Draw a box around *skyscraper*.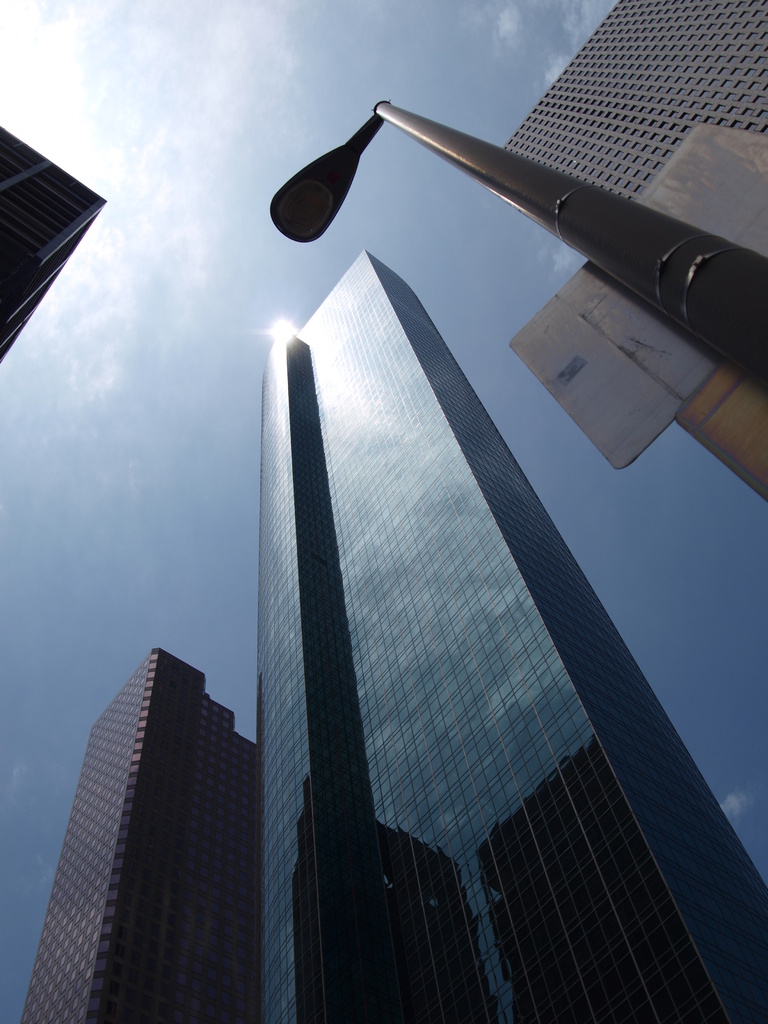
select_region(487, 0, 767, 507).
